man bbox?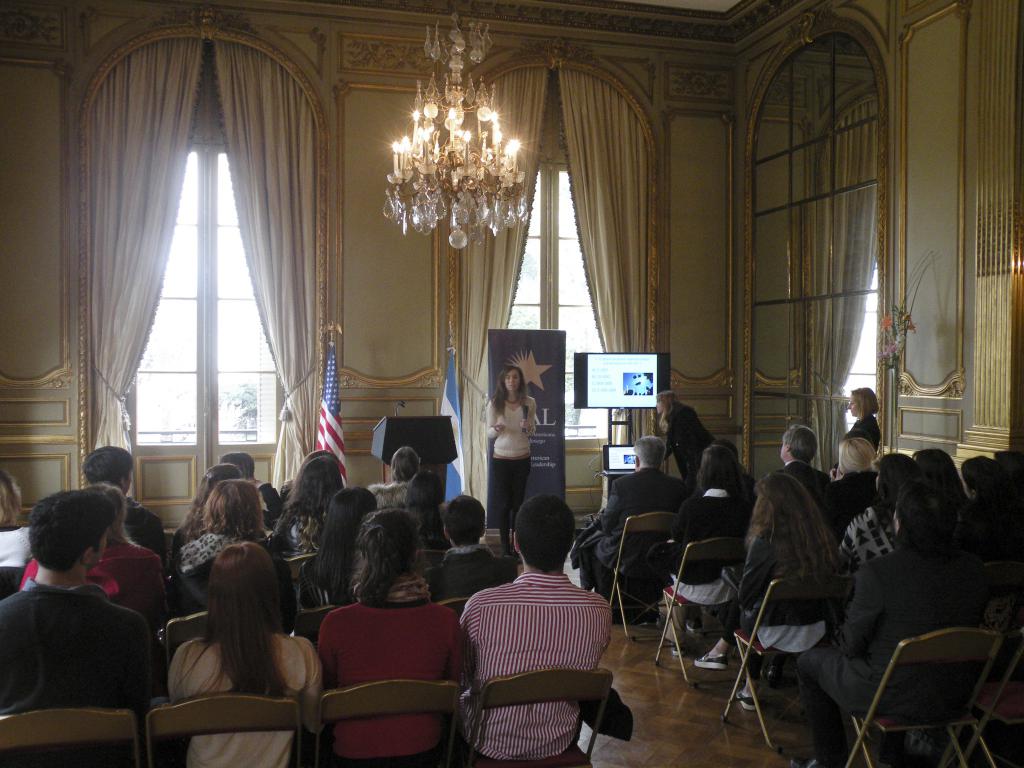
Rect(781, 424, 824, 491)
